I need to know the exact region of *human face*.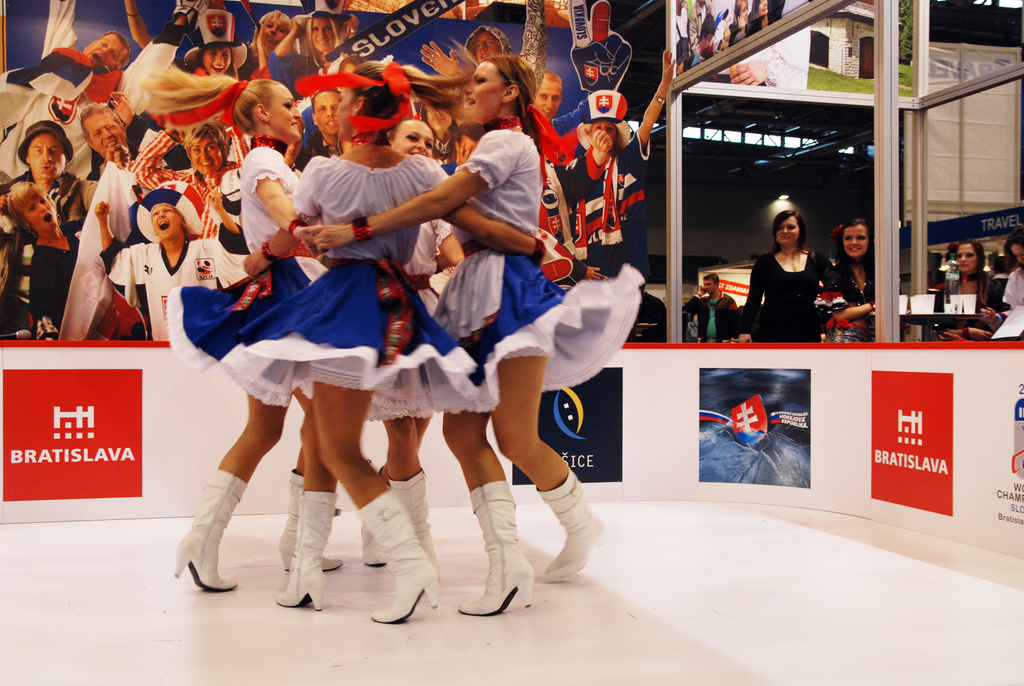
Region: (left=191, top=139, right=221, bottom=172).
